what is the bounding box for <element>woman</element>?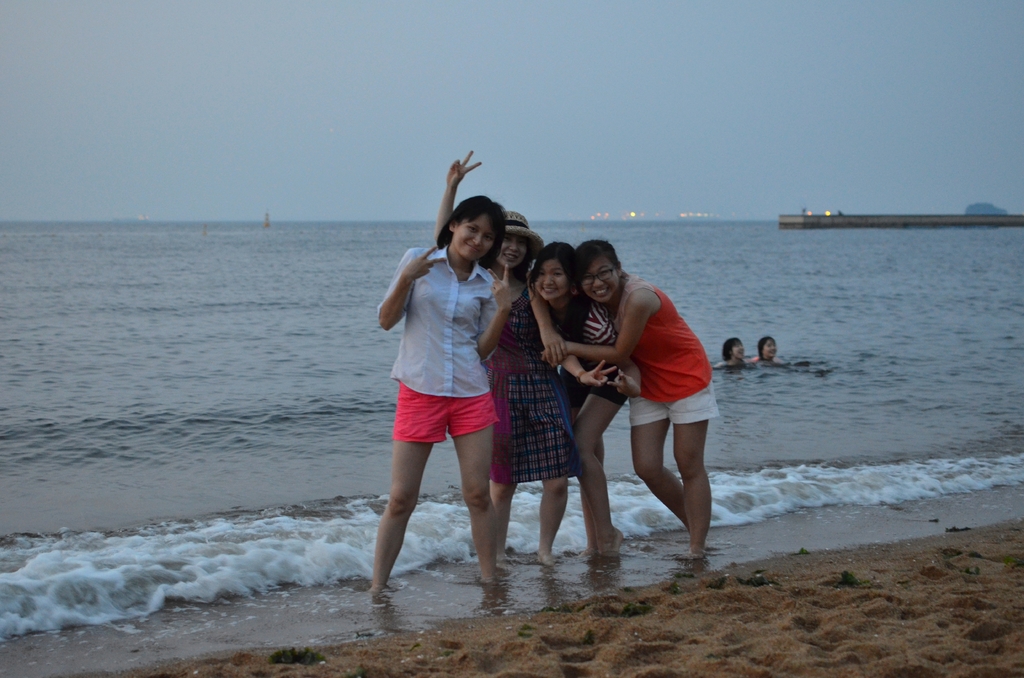
(367,184,520,599).
